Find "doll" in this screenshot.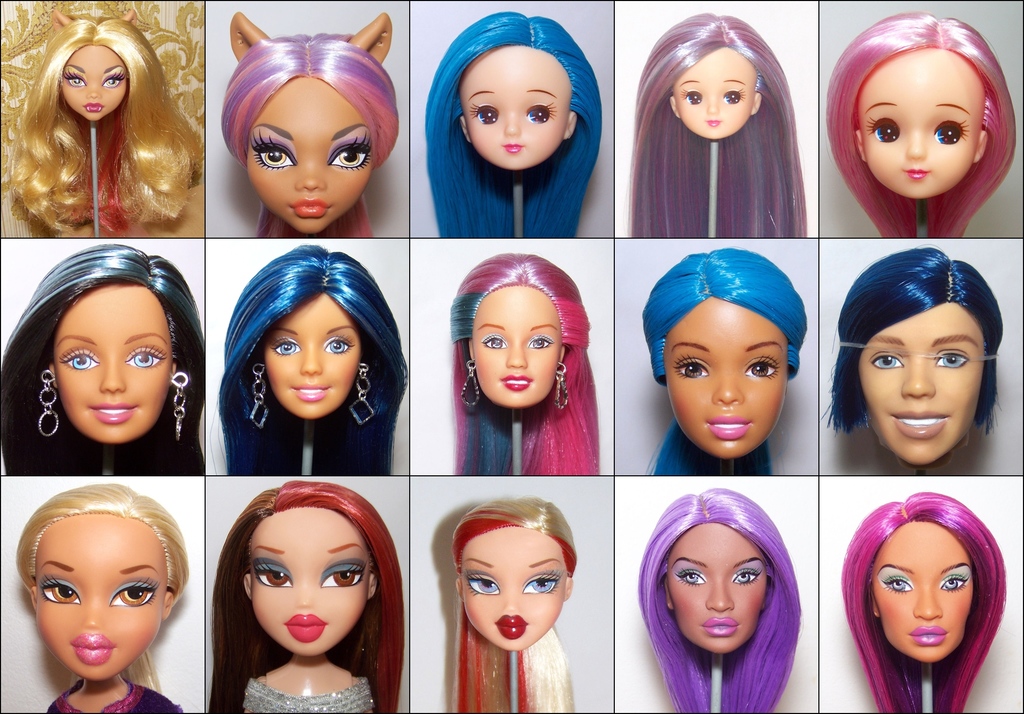
The bounding box for "doll" is locate(20, 18, 199, 238).
